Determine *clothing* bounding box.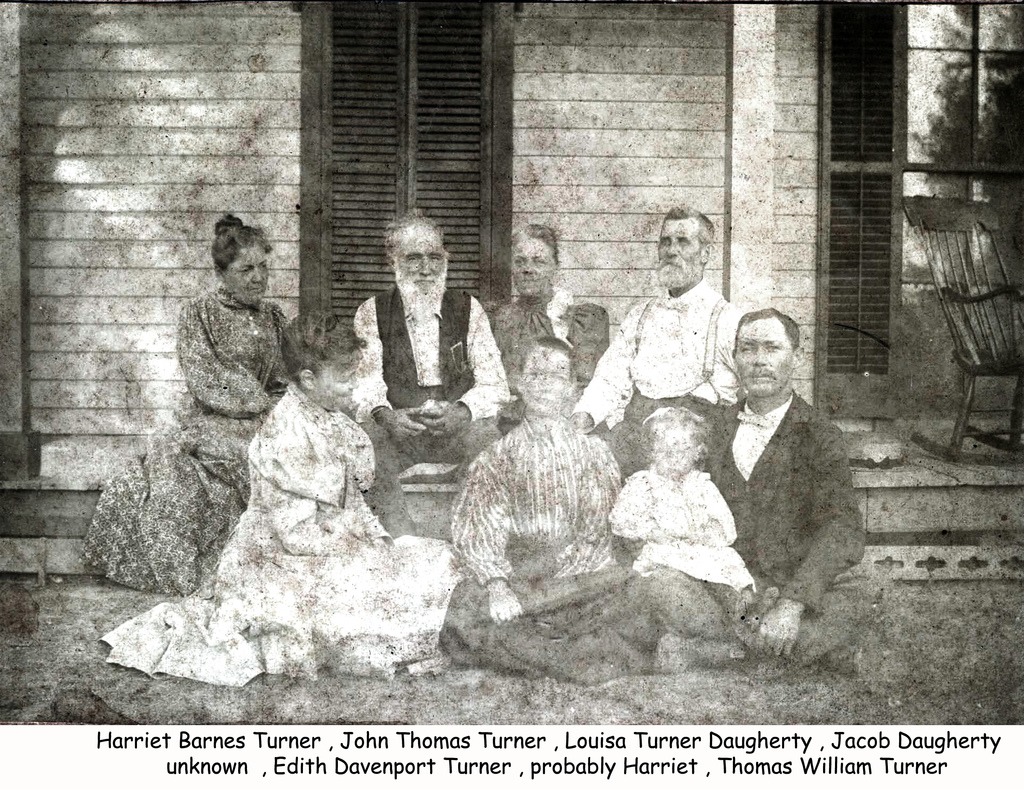
Determined: bbox(461, 580, 675, 675).
